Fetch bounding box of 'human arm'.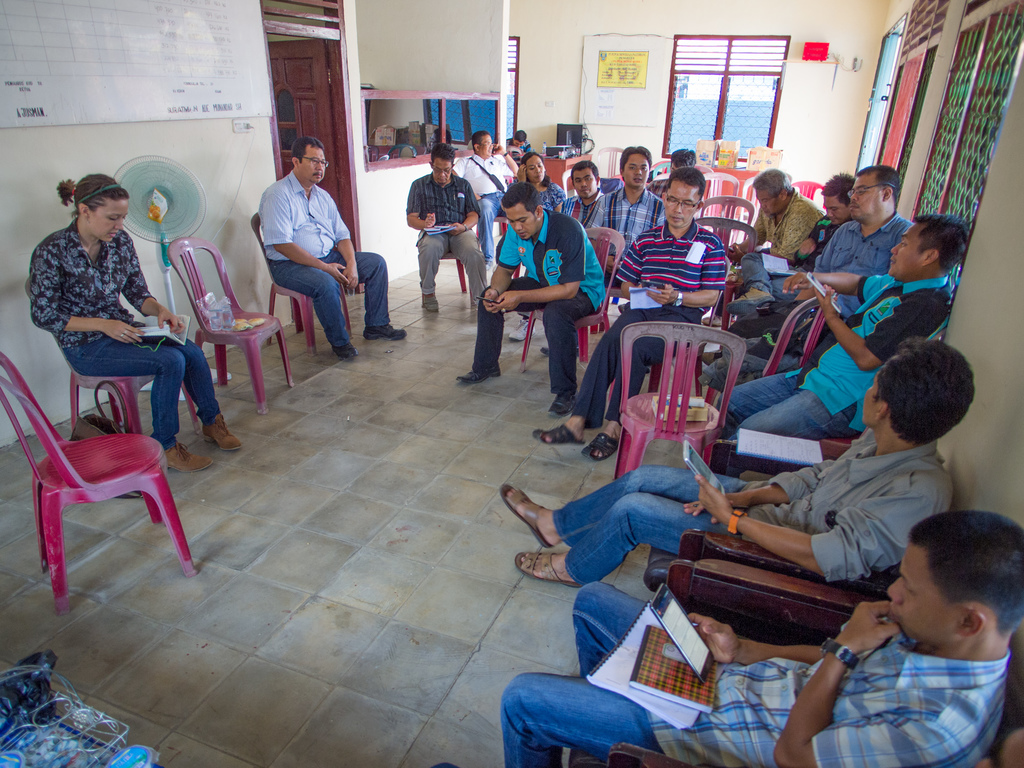
Bbox: bbox(273, 186, 356, 290).
